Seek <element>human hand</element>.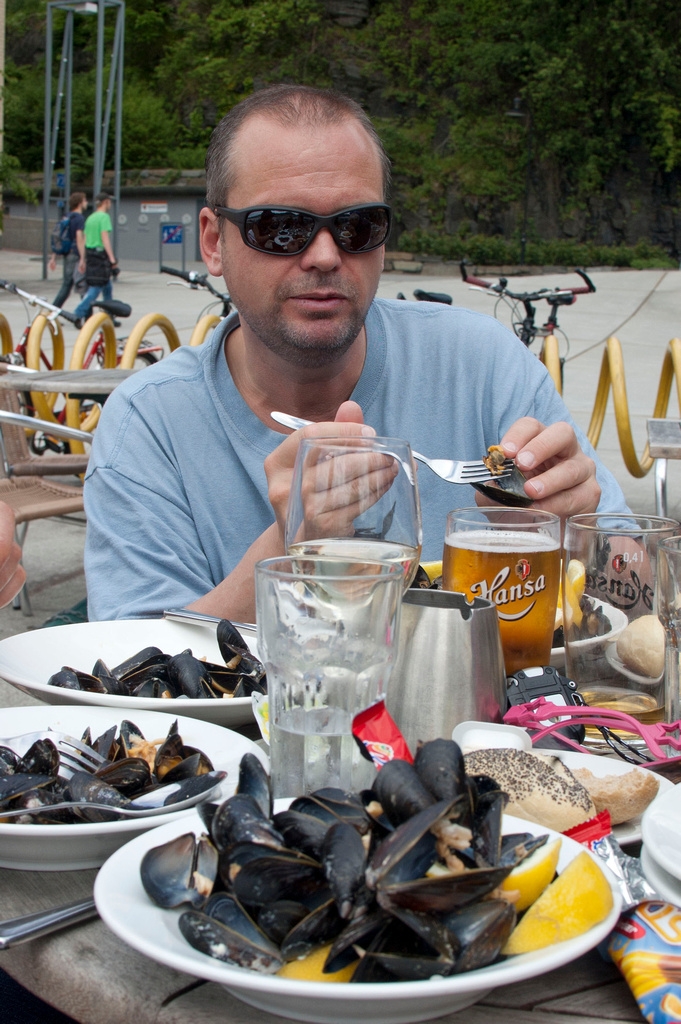
x1=0, y1=499, x2=29, y2=611.
